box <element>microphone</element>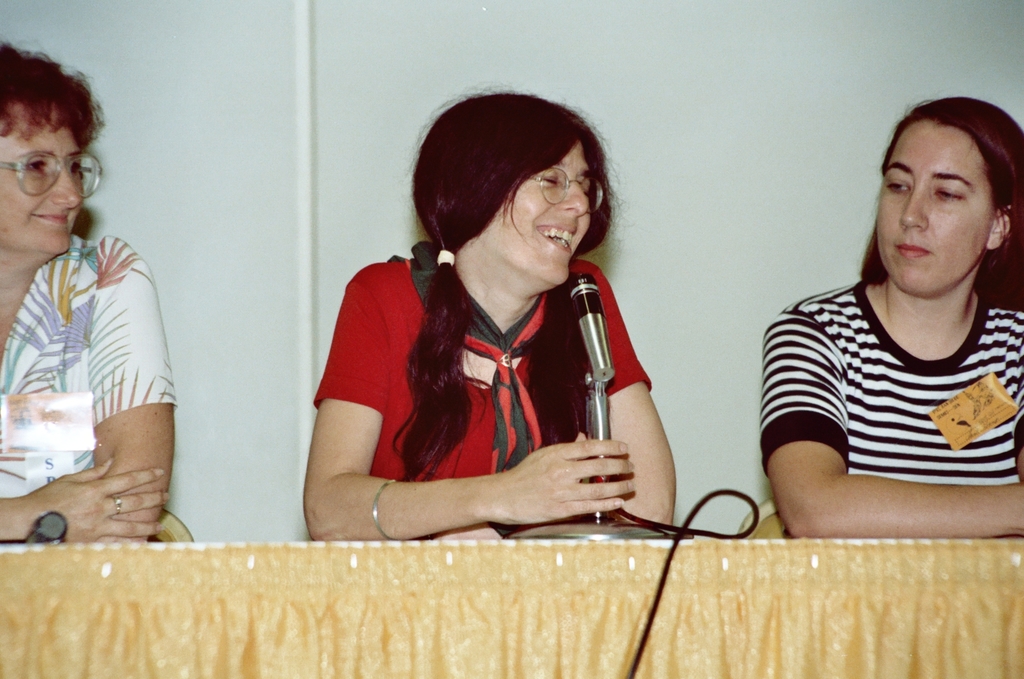
(569,272,615,384)
